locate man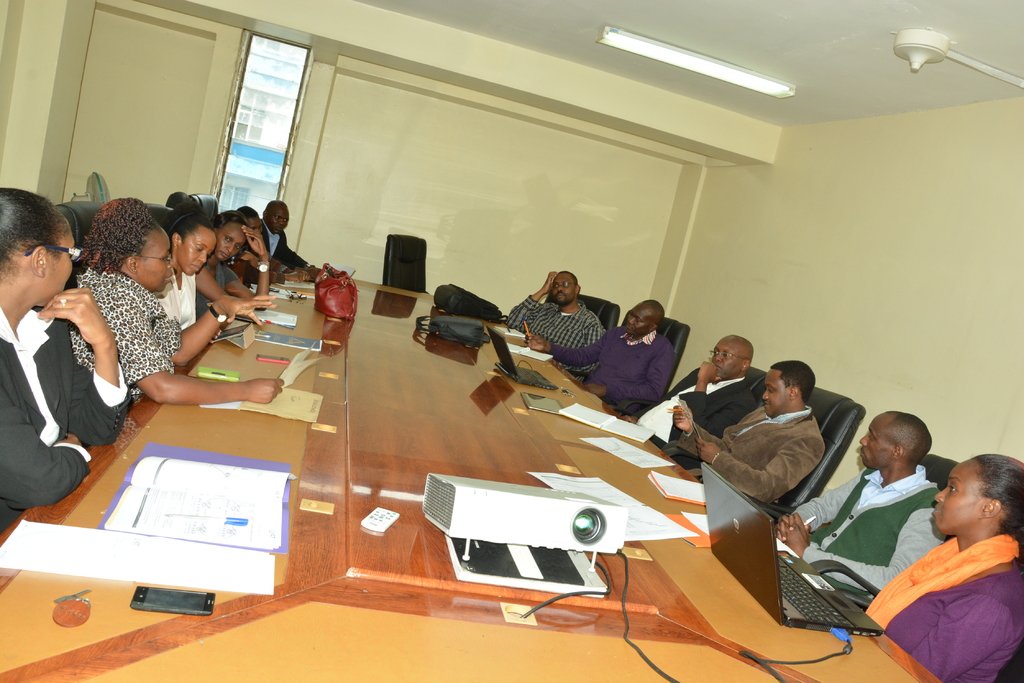
616:333:760:469
